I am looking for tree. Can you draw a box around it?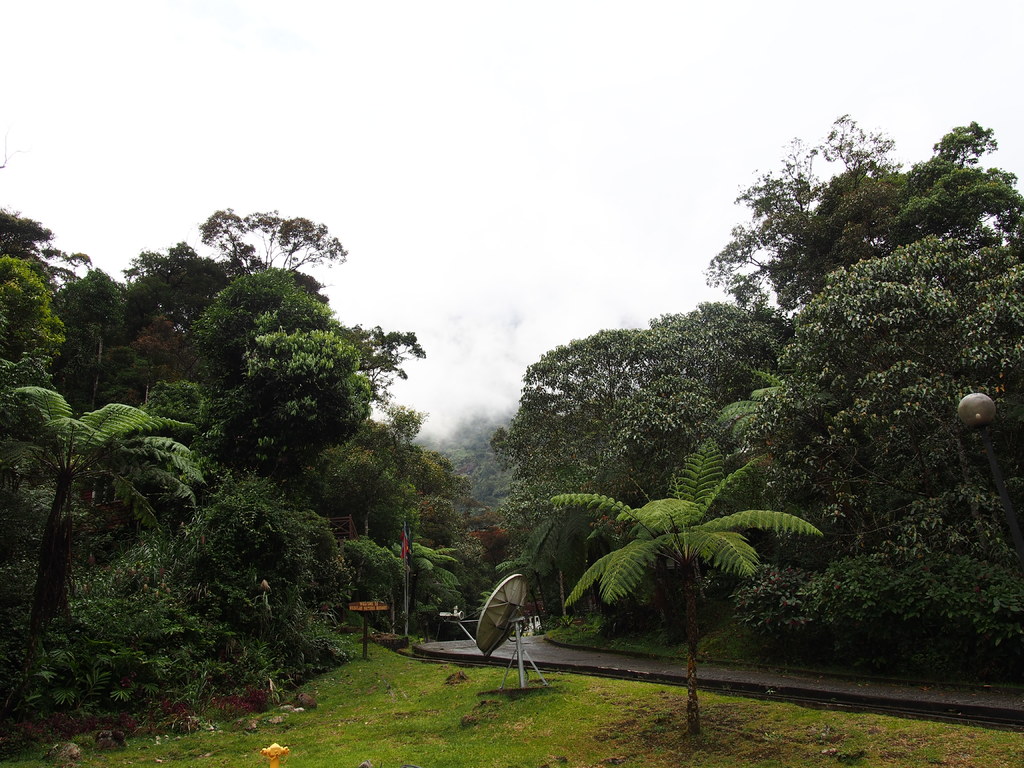
Sure, the bounding box is [x1=0, y1=201, x2=477, y2=730].
